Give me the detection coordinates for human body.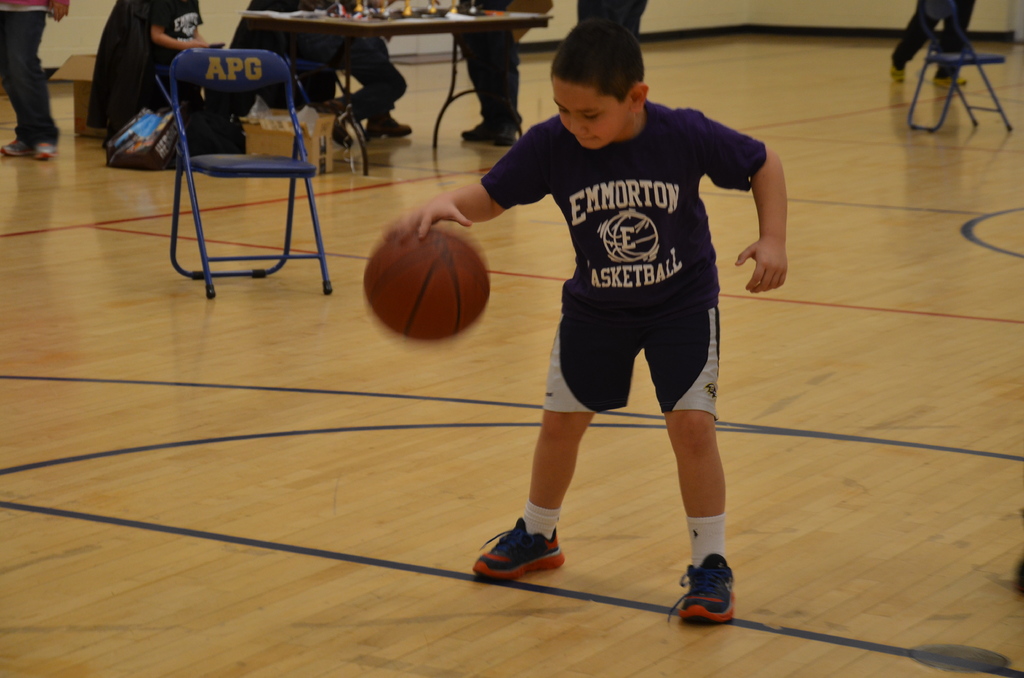
bbox(883, 1, 967, 86).
